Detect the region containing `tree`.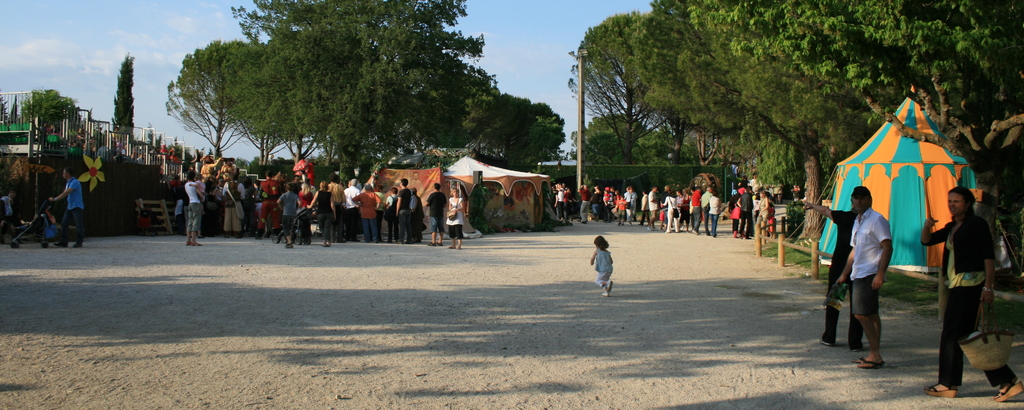
detection(115, 55, 132, 139).
